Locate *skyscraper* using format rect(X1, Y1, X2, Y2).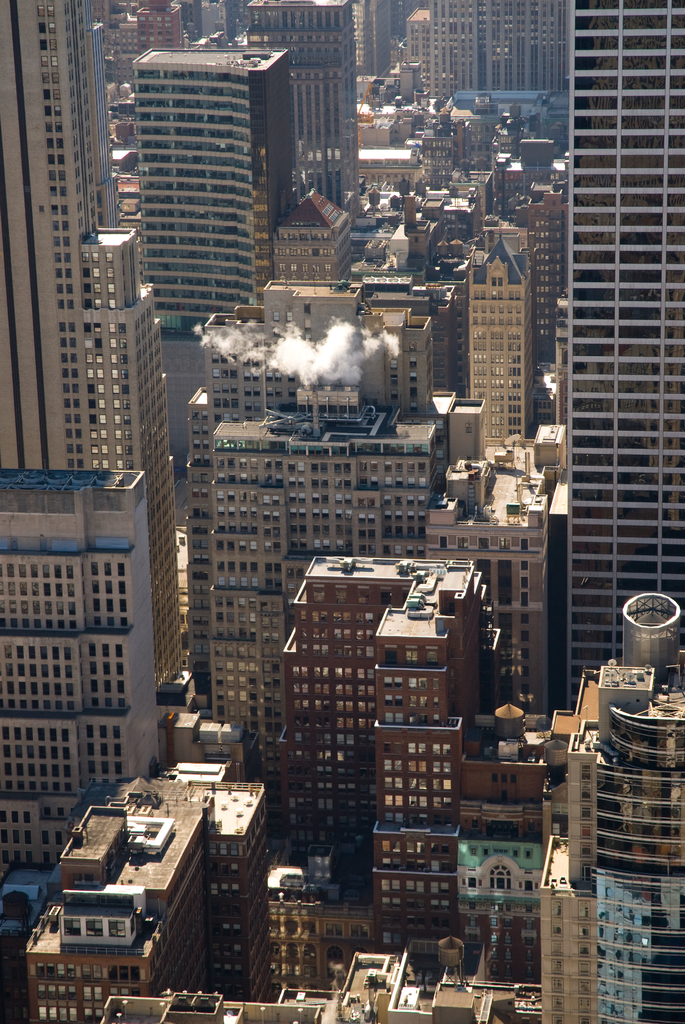
rect(100, 23, 306, 328).
